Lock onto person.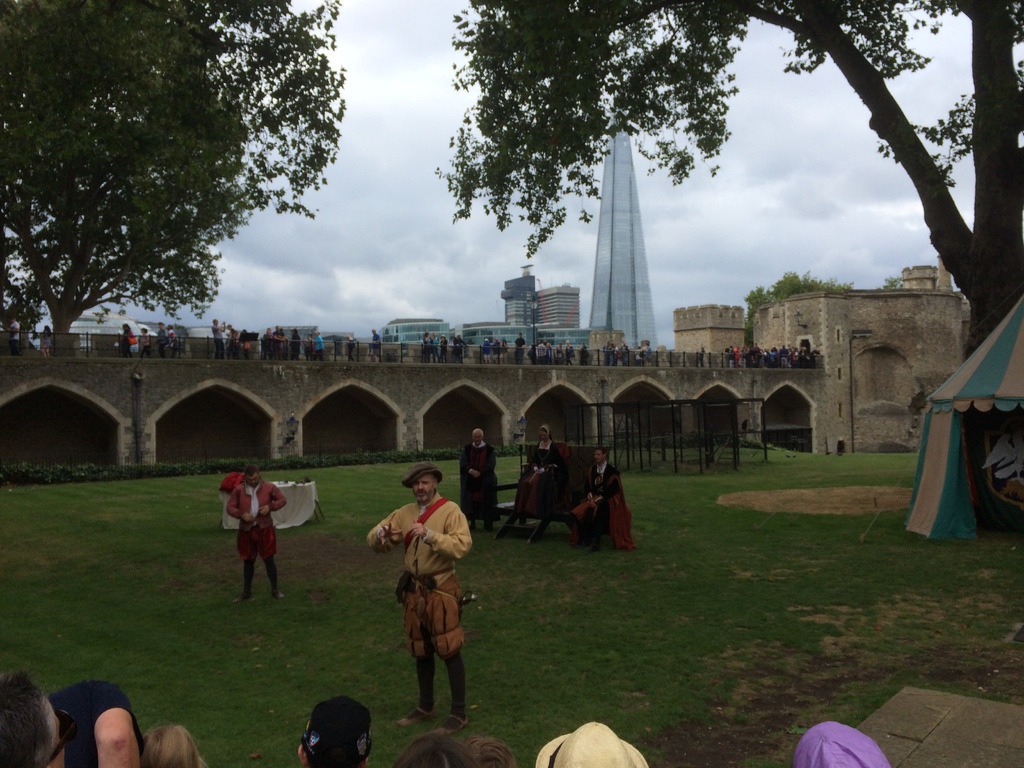
Locked: {"x1": 697, "y1": 346, "x2": 705, "y2": 369}.
